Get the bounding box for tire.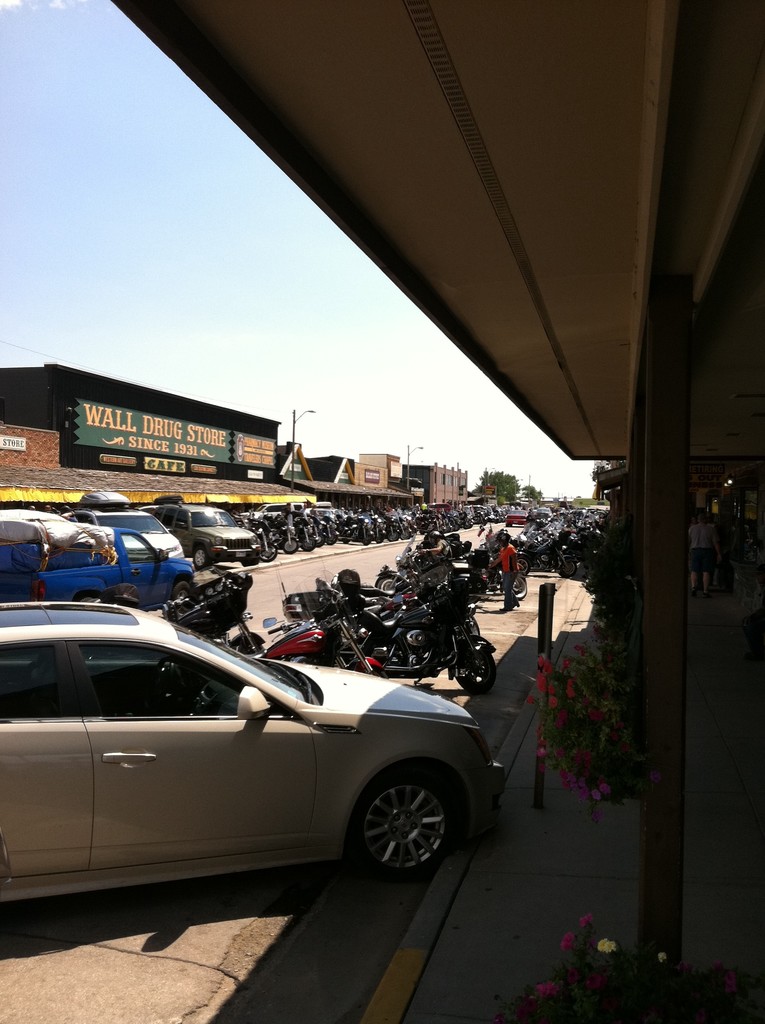
crop(457, 650, 495, 692).
